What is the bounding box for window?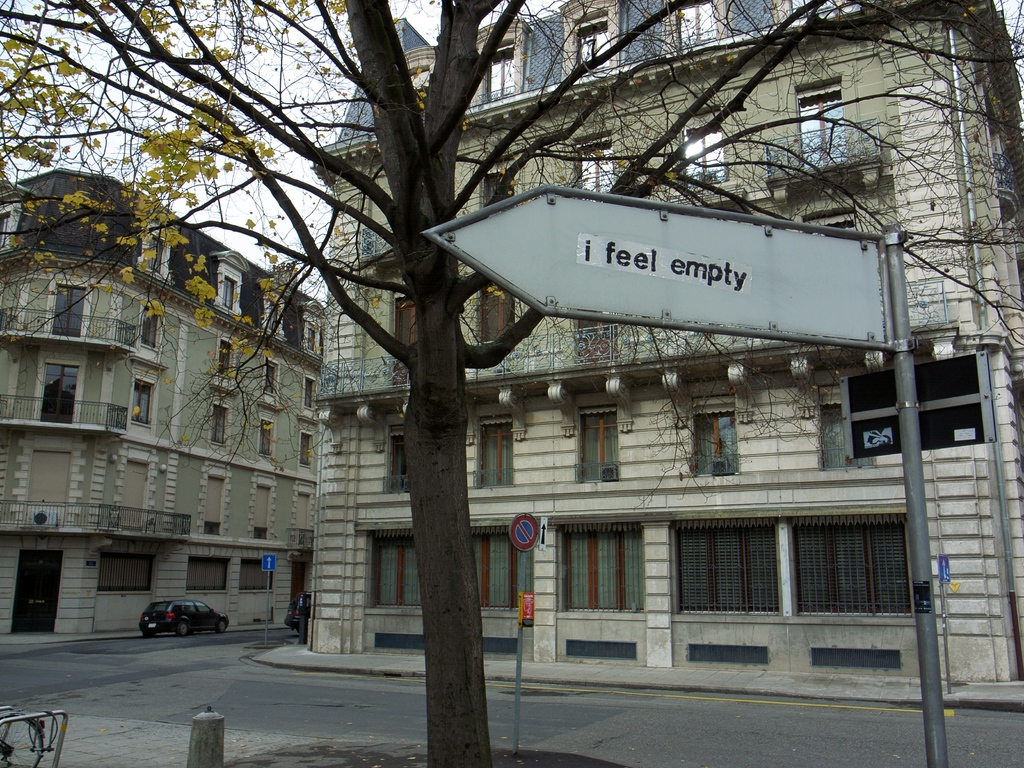
<box>582,413,616,479</box>.
